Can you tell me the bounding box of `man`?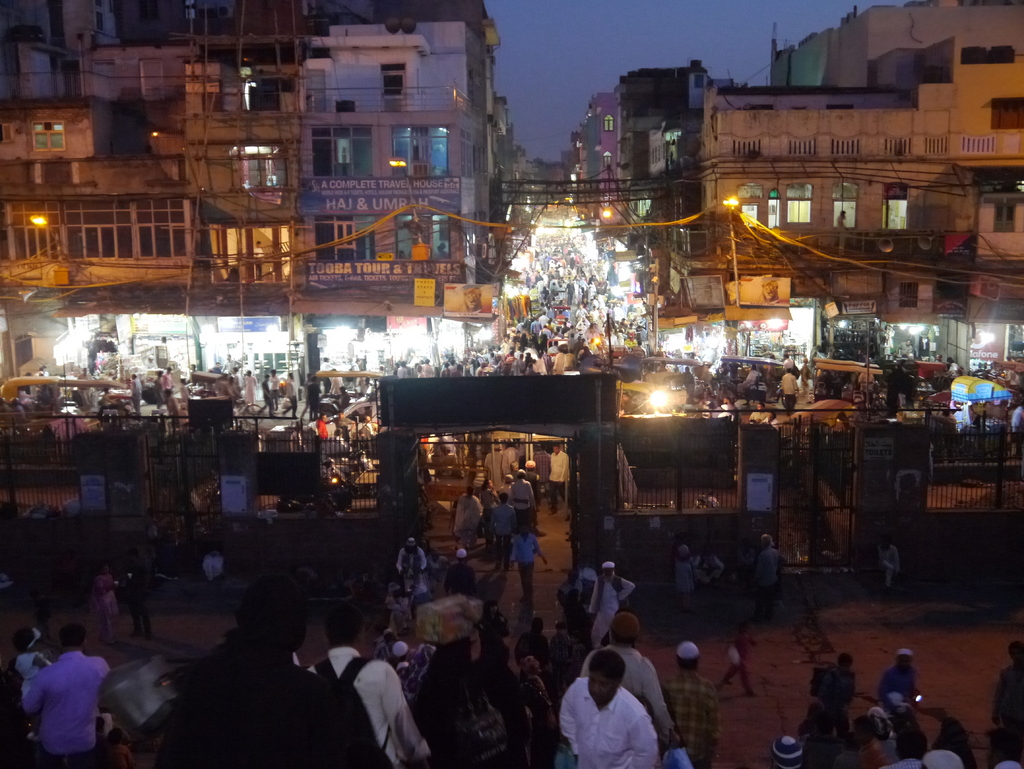
box=[300, 596, 436, 768].
